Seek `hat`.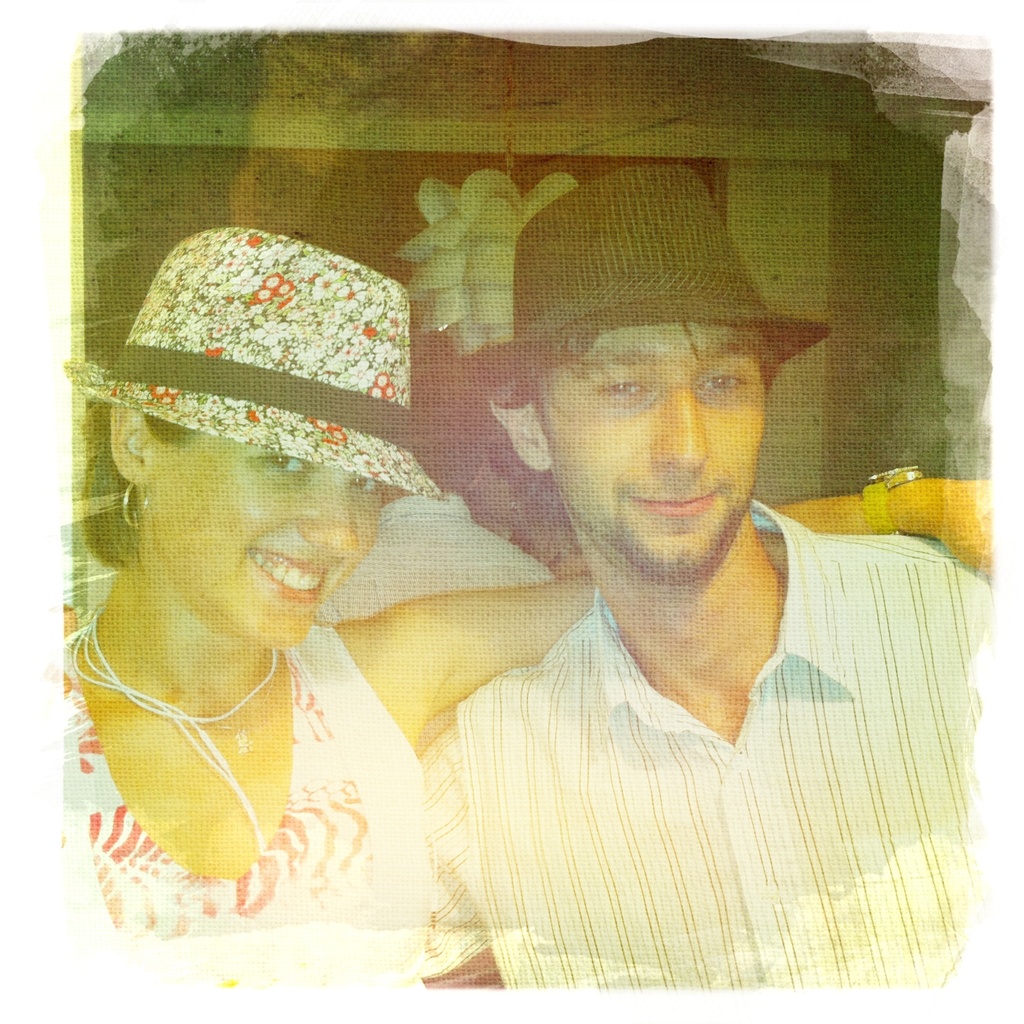
(x1=452, y1=168, x2=833, y2=404).
